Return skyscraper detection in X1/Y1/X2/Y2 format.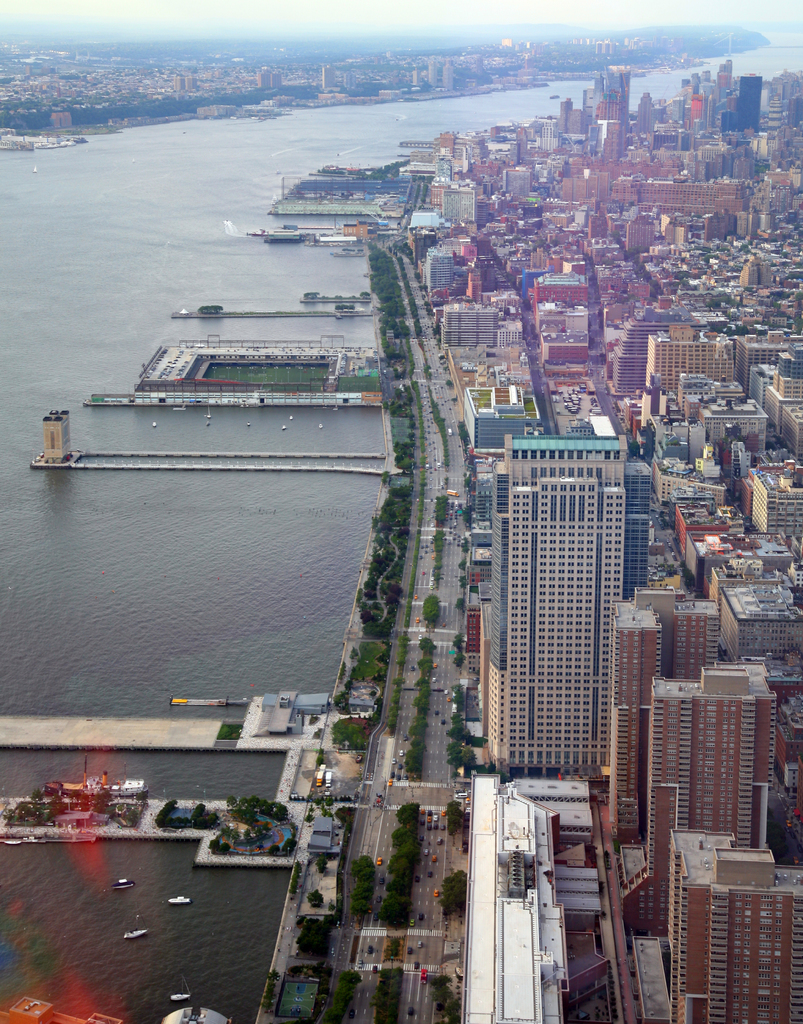
648/659/777/933.
